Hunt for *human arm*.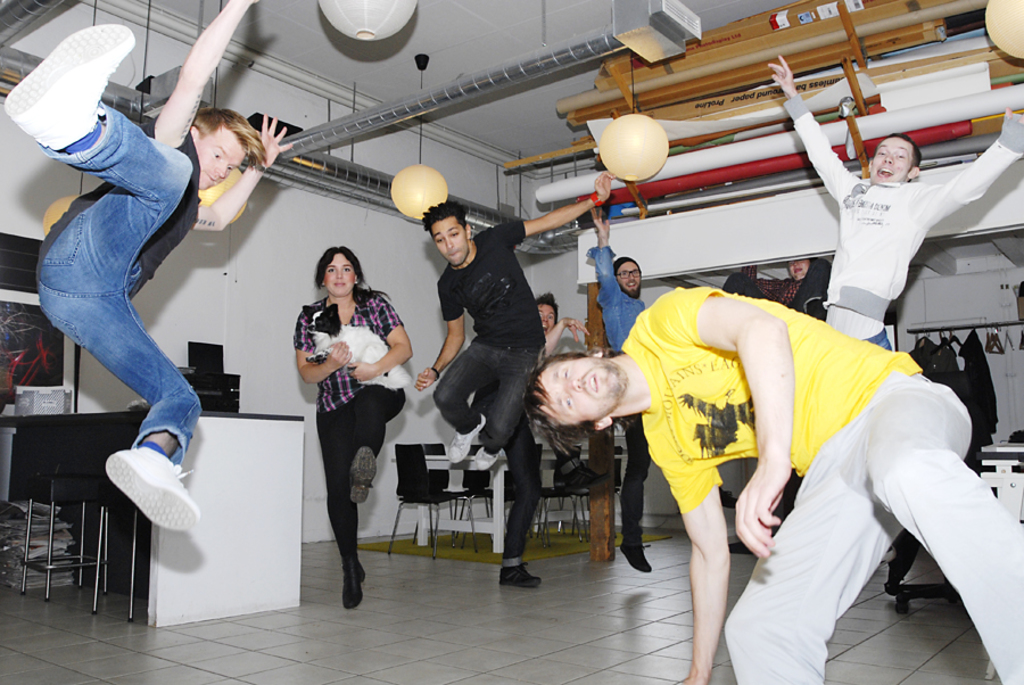
Hunted down at (498, 164, 625, 251).
